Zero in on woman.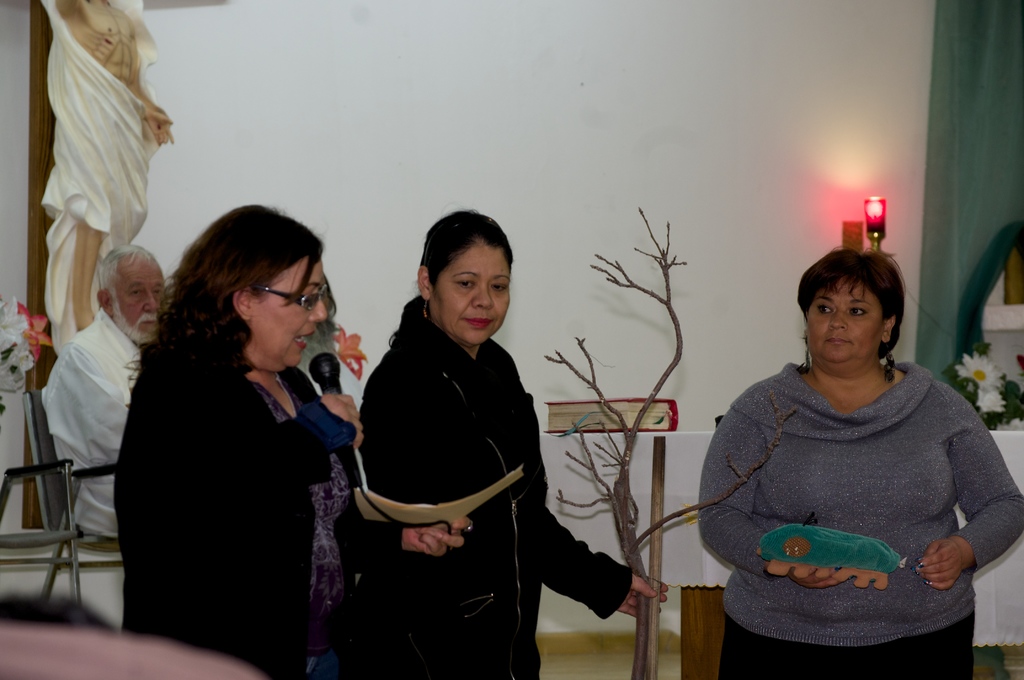
Zeroed in: select_region(358, 212, 671, 679).
